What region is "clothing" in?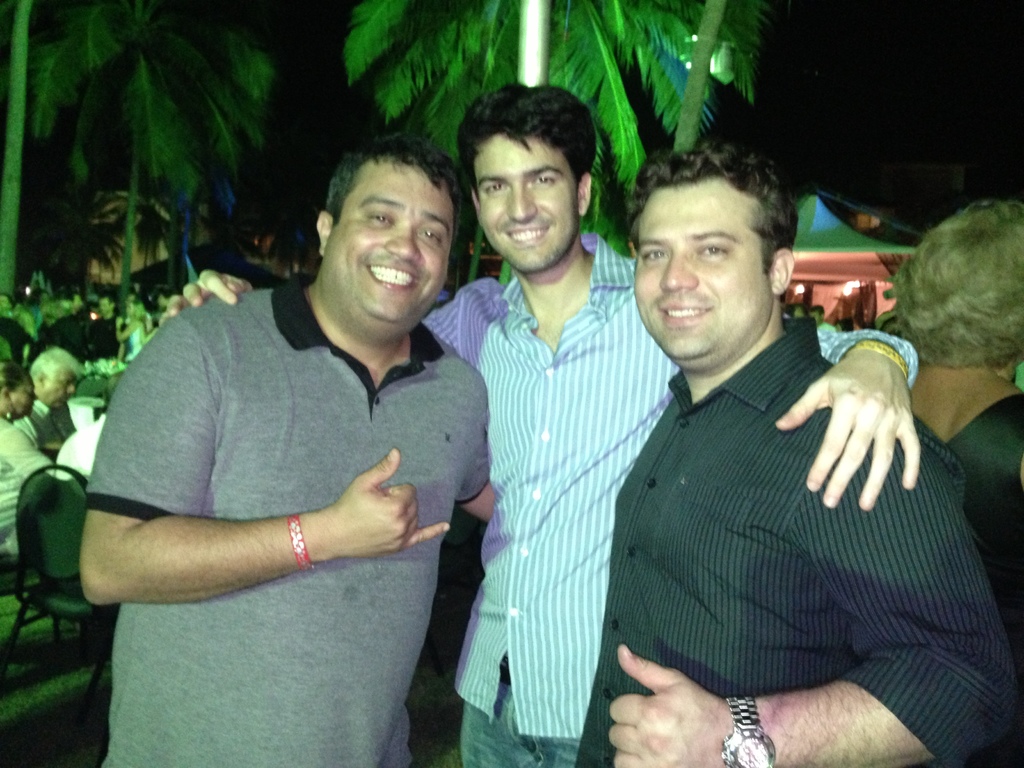
0,419,51,555.
